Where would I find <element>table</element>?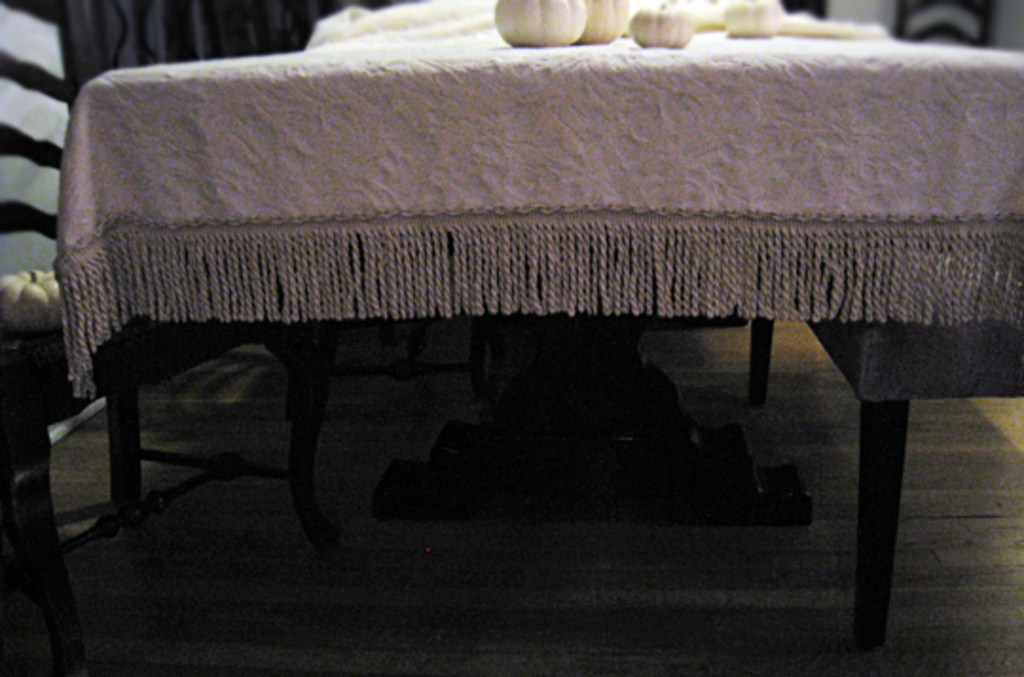
At [x1=55, y1=0, x2=1022, y2=671].
